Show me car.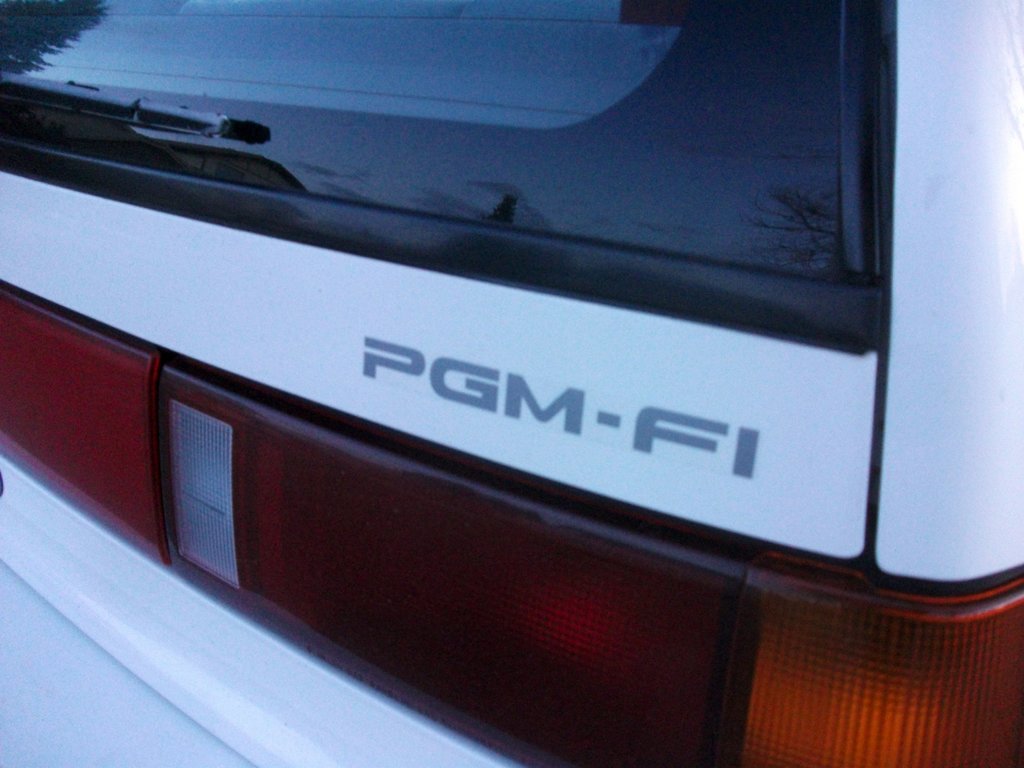
car is here: (1, 0, 1023, 767).
